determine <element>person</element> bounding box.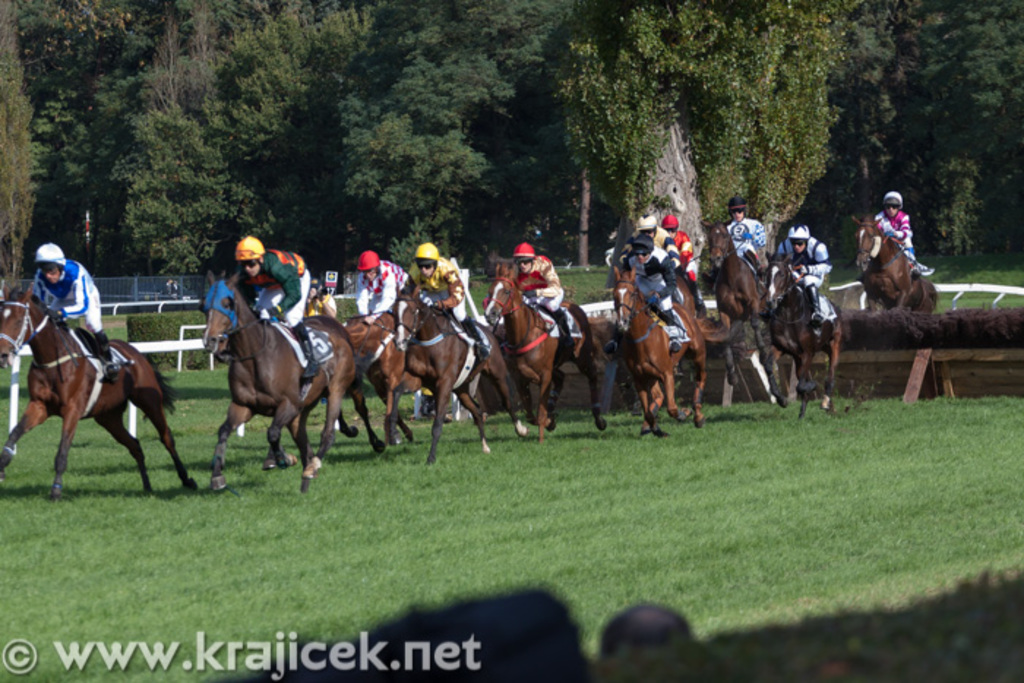
Determined: locate(614, 233, 682, 342).
